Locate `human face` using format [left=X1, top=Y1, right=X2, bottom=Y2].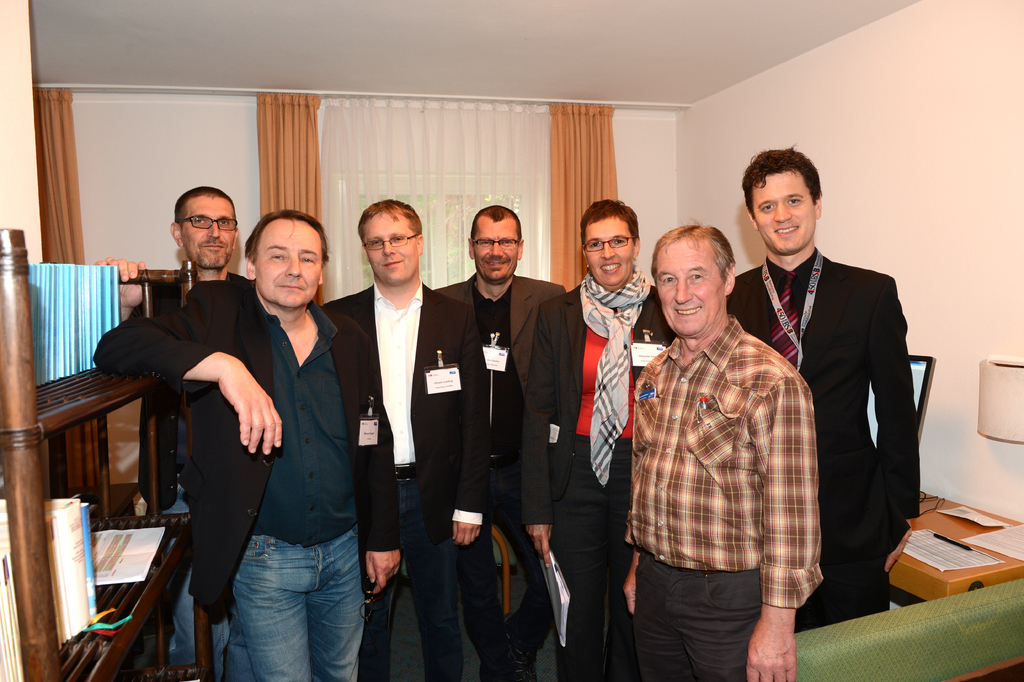
[left=472, top=219, right=518, bottom=281].
